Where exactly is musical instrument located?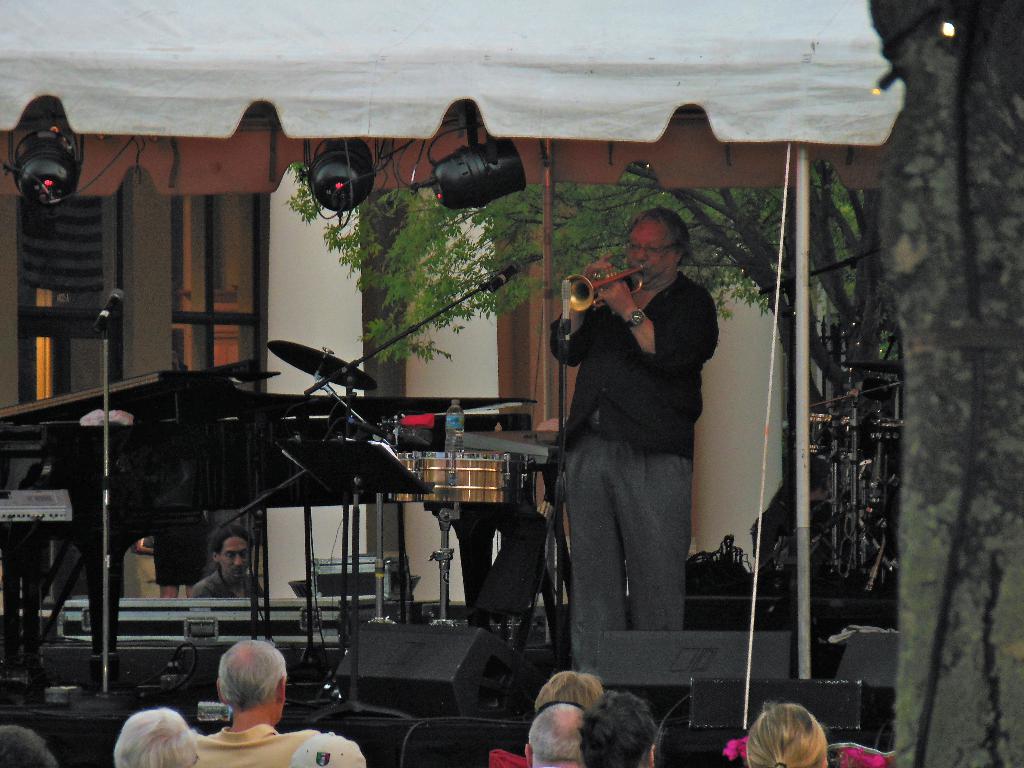
Its bounding box is Rect(267, 336, 375, 399).
